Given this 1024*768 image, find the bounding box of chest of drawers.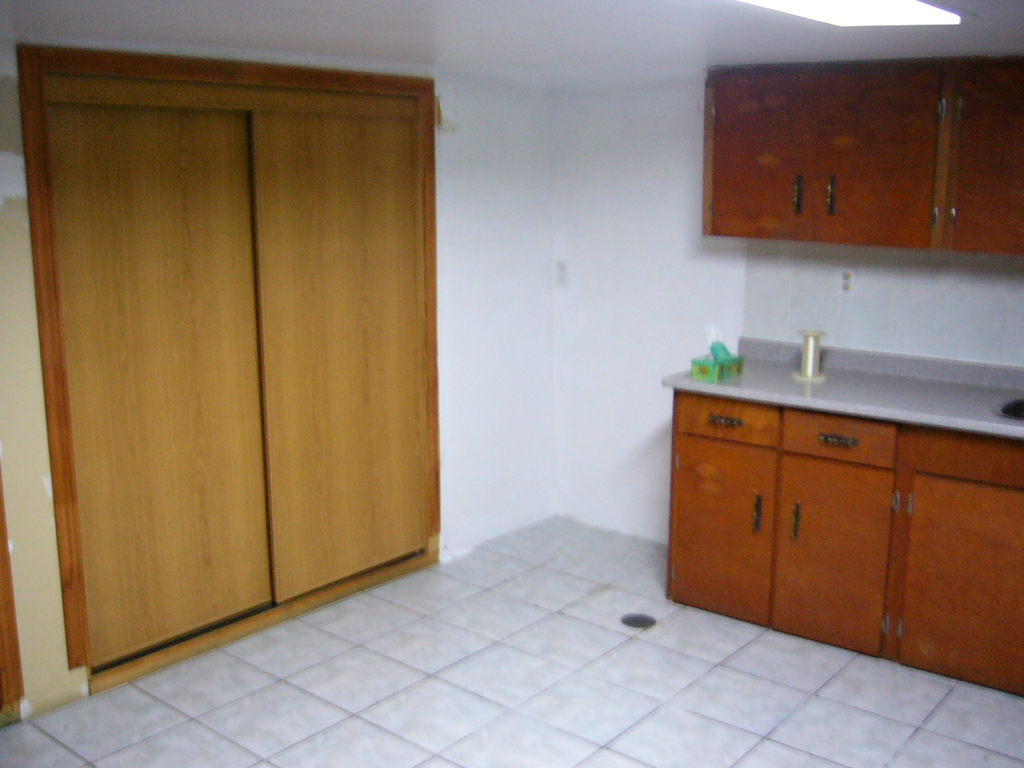
bbox(671, 384, 1023, 704).
